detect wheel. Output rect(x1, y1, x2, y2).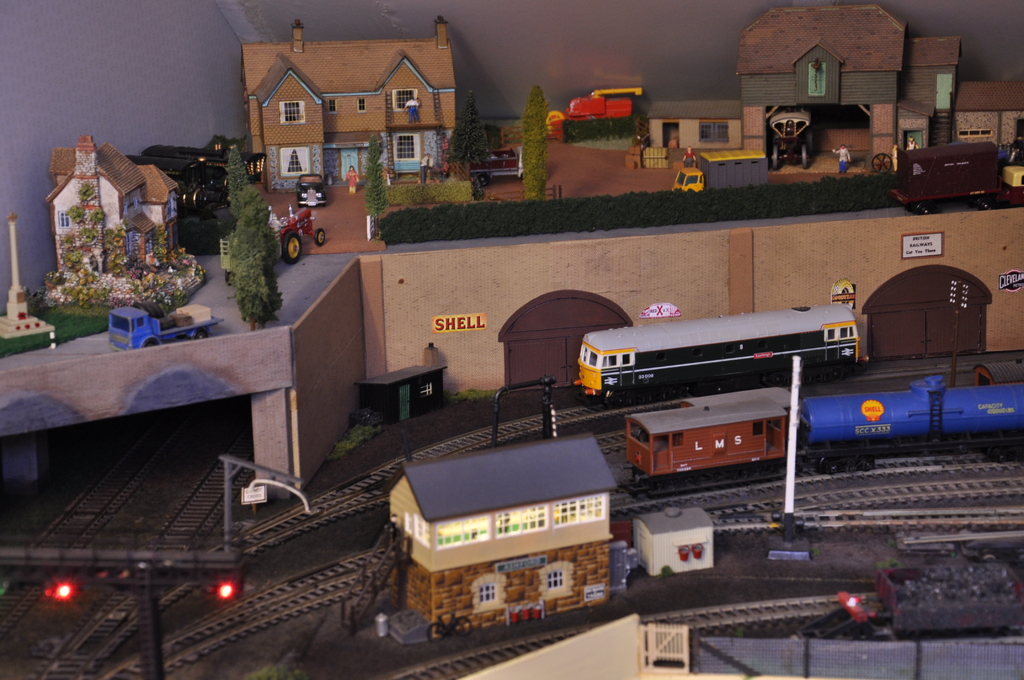
rect(977, 198, 991, 210).
